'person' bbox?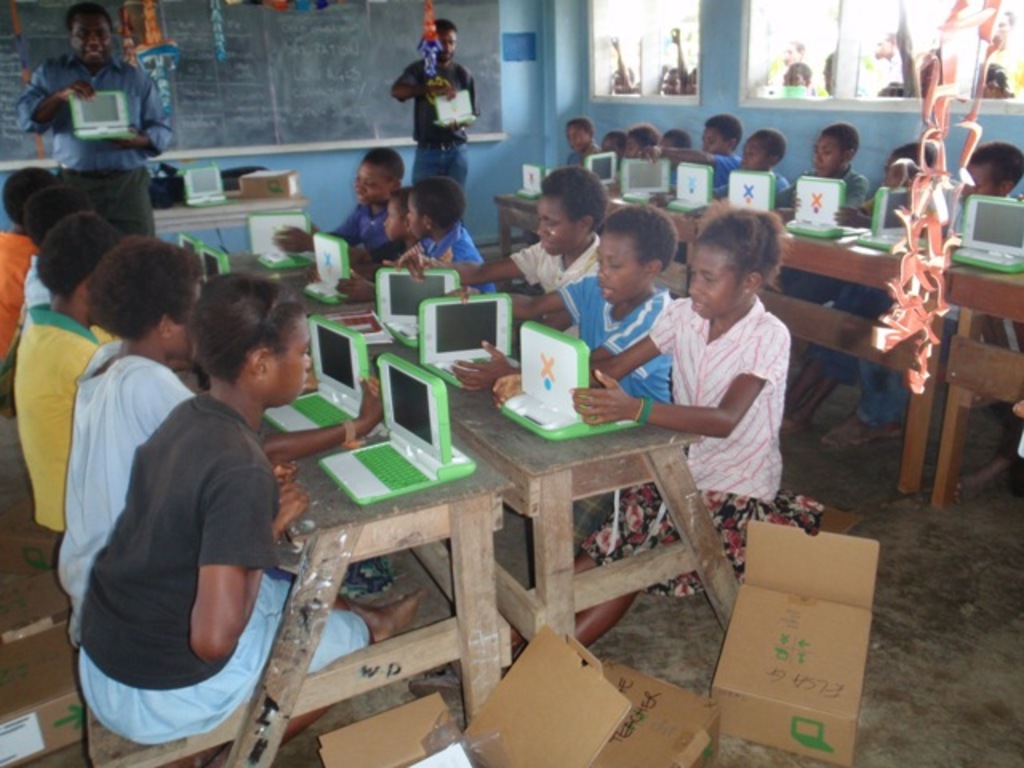
{"left": 781, "top": 122, "right": 869, "bottom": 398}
